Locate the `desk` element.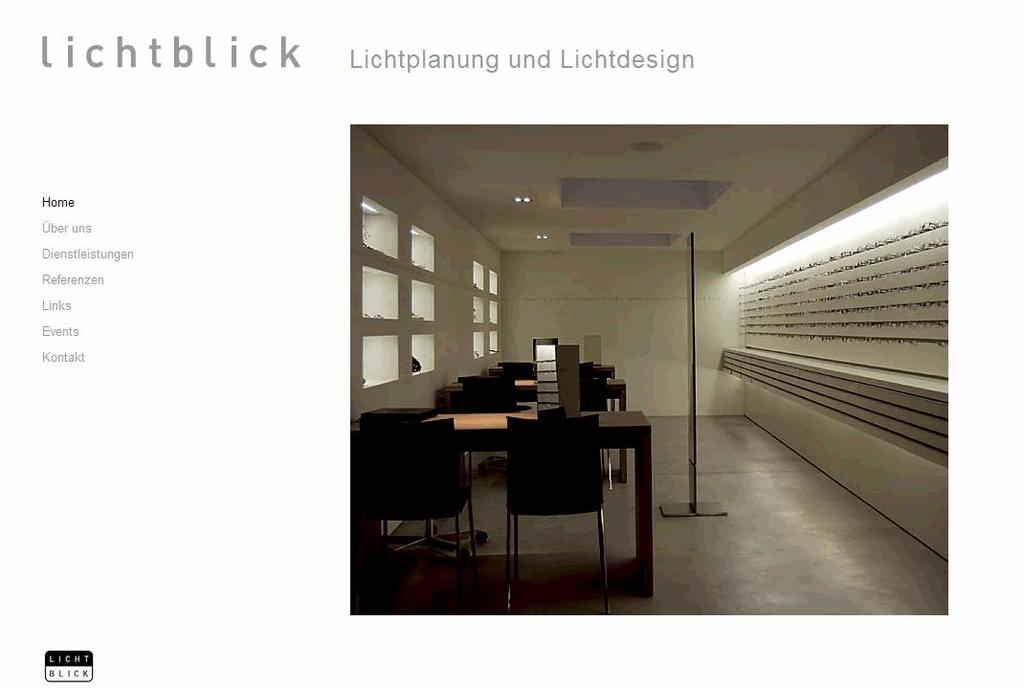
Element bbox: bbox=[444, 379, 625, 480].
